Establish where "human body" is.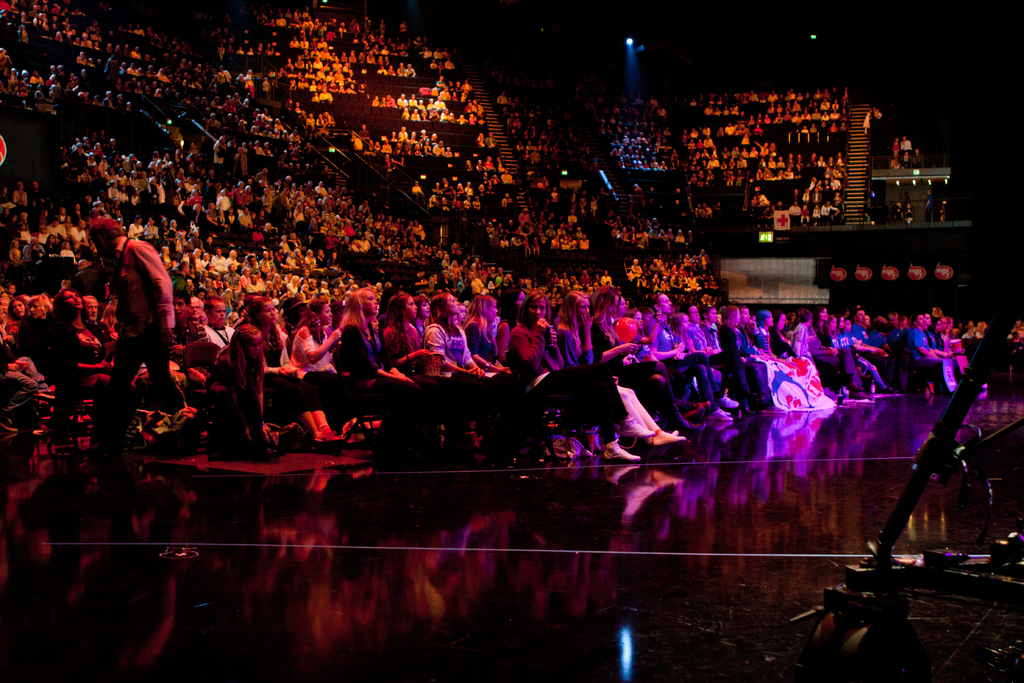
Established at Rect(847, 306, 878, 373).
